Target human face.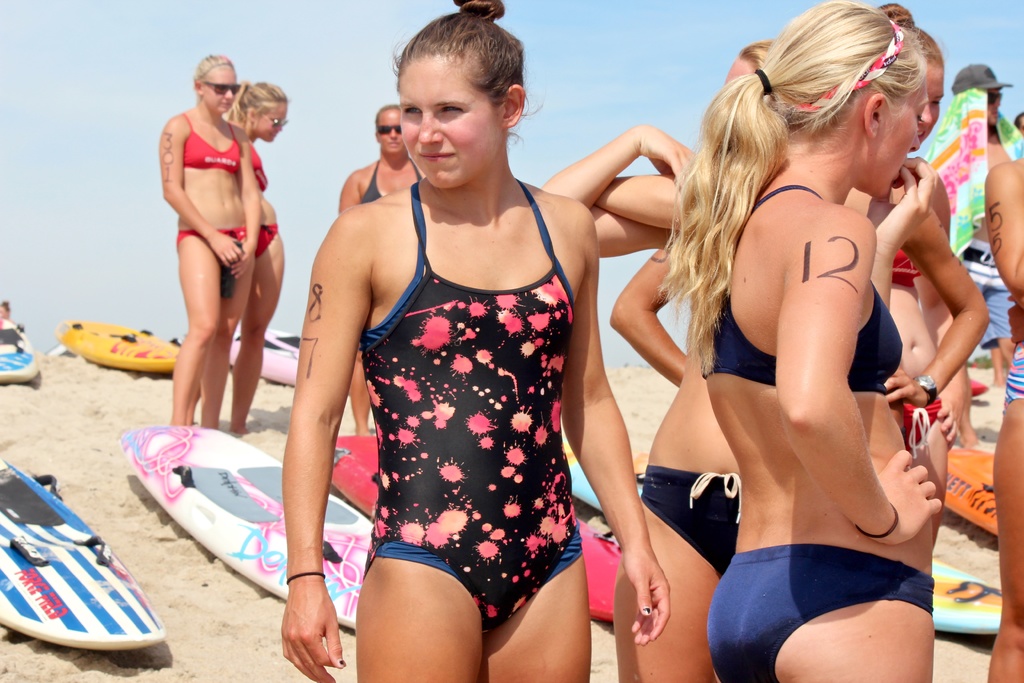
Target region: rect(986, 86, 1007, 124).
